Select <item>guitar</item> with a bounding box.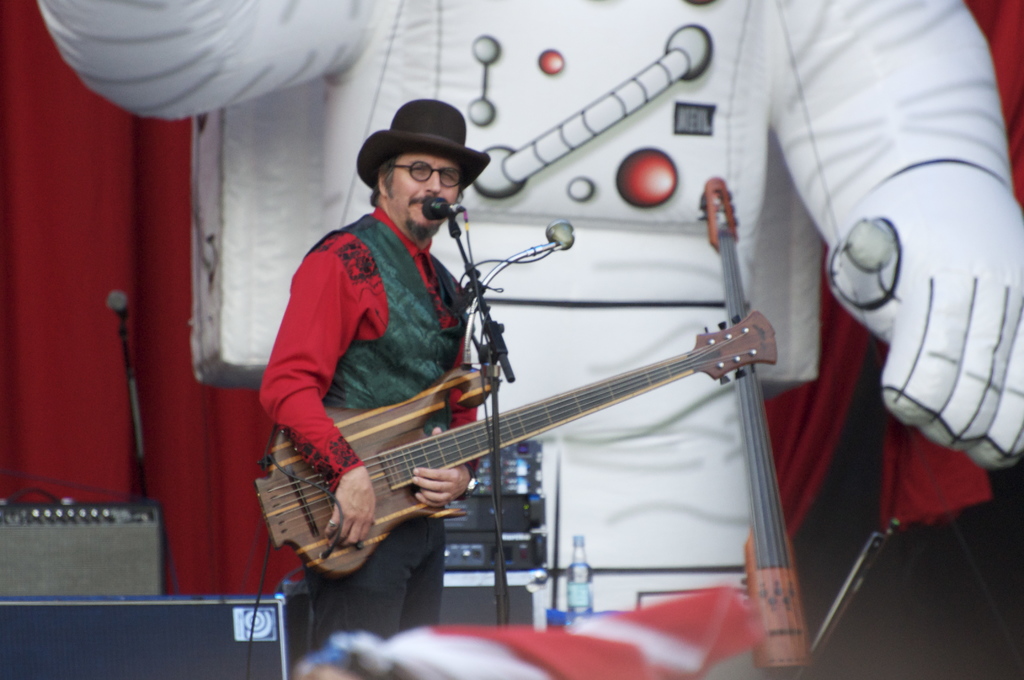
<box>244,302,789,583</box>.
